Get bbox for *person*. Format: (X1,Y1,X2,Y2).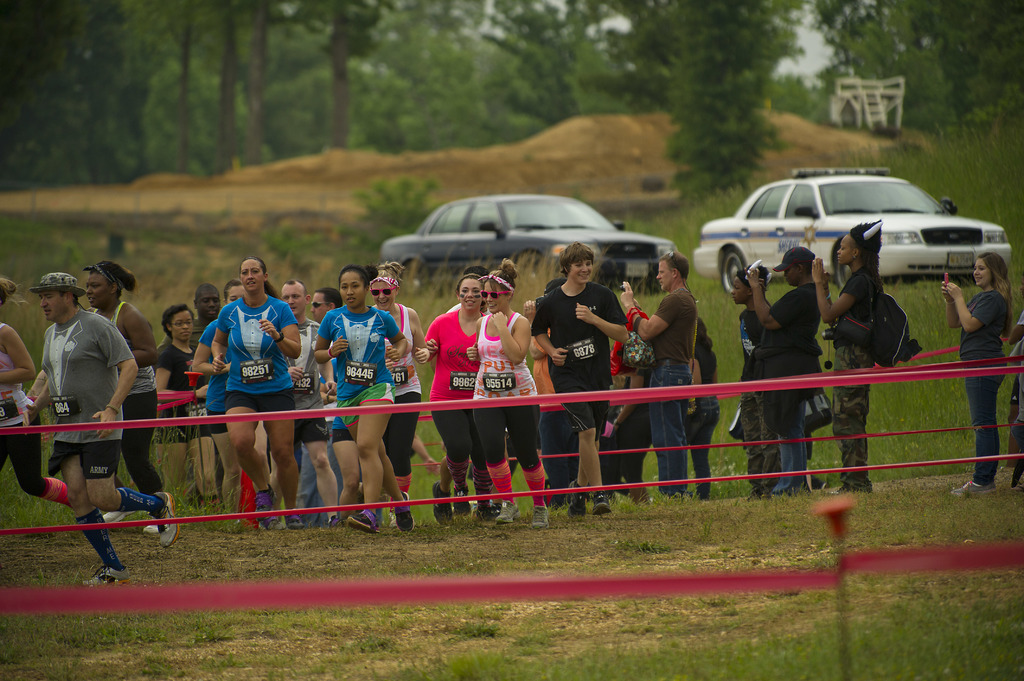
(465,254,545,529).
